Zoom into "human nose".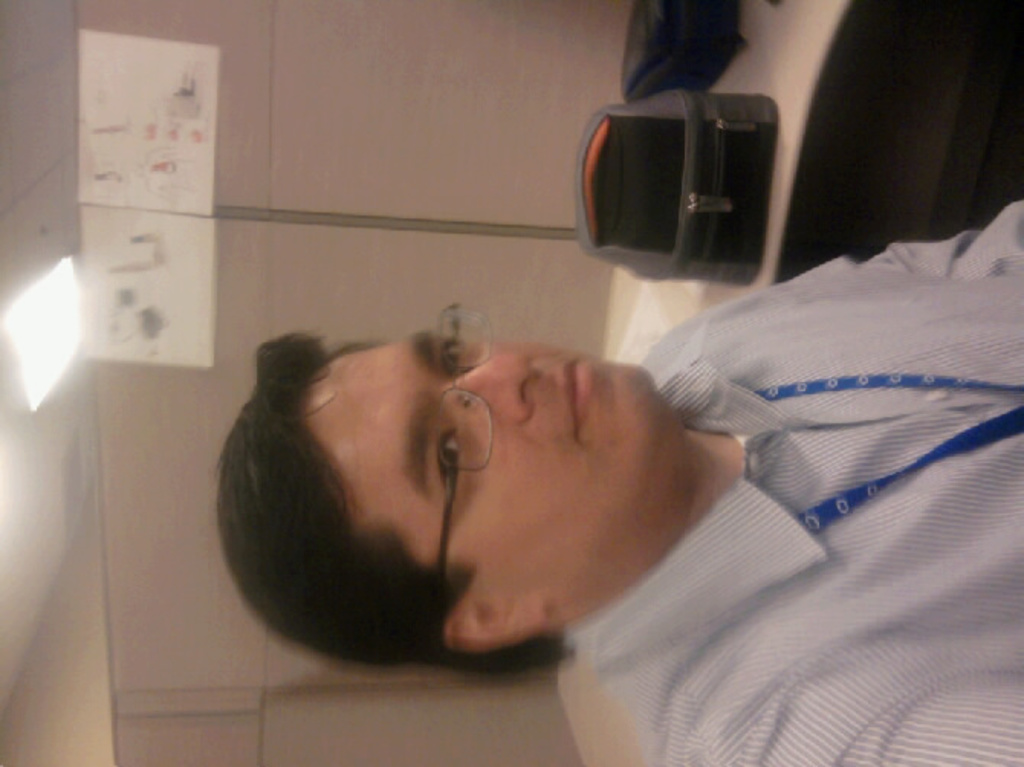
Zoom target: [436, 348, 536, 425].
